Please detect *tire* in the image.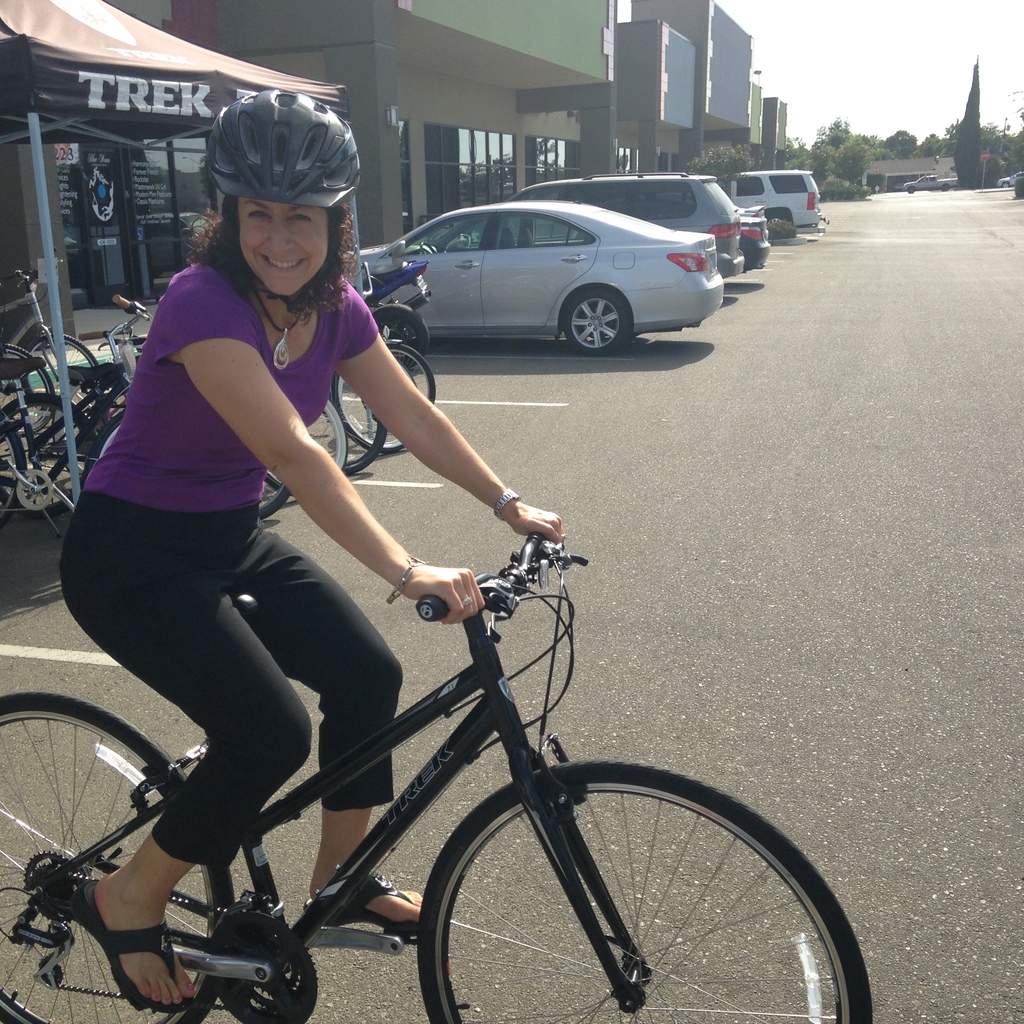
<bbox>419, 758, 876, 1023</bbox>.
